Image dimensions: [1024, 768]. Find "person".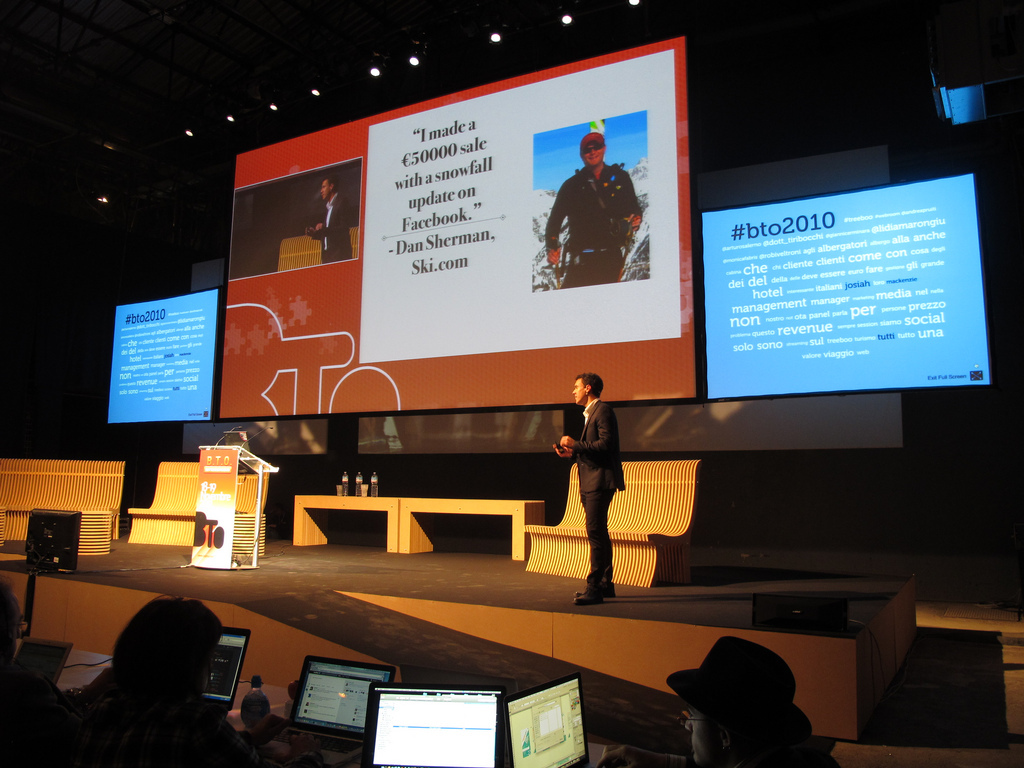
detection(304, 173, 361, 261).
